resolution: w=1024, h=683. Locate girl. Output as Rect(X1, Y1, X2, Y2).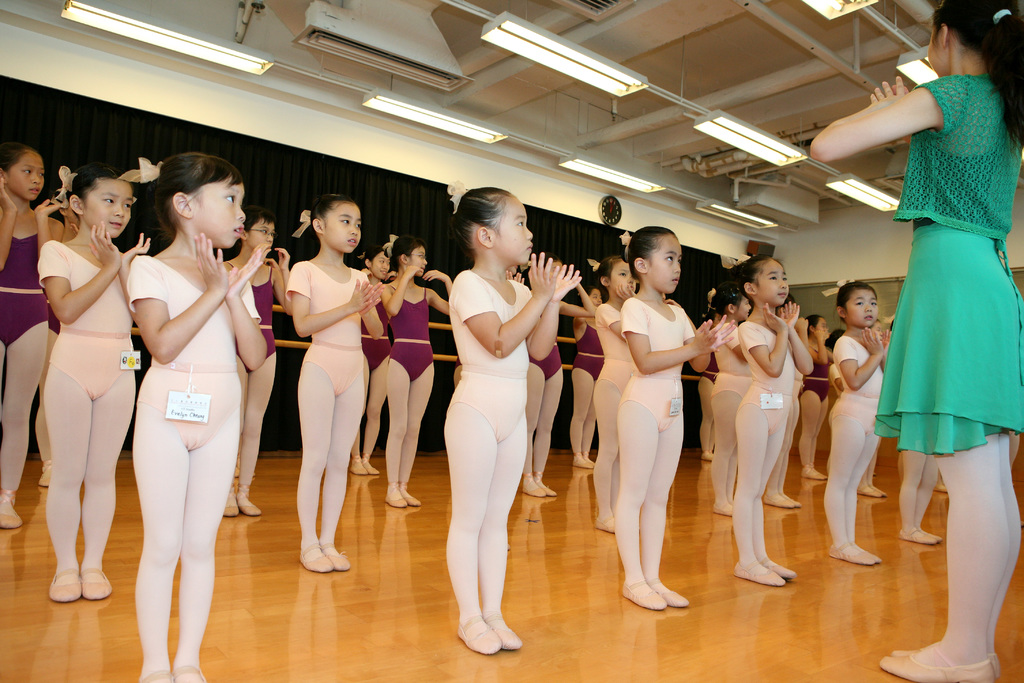
Rect(287, 194, 385, 573).
